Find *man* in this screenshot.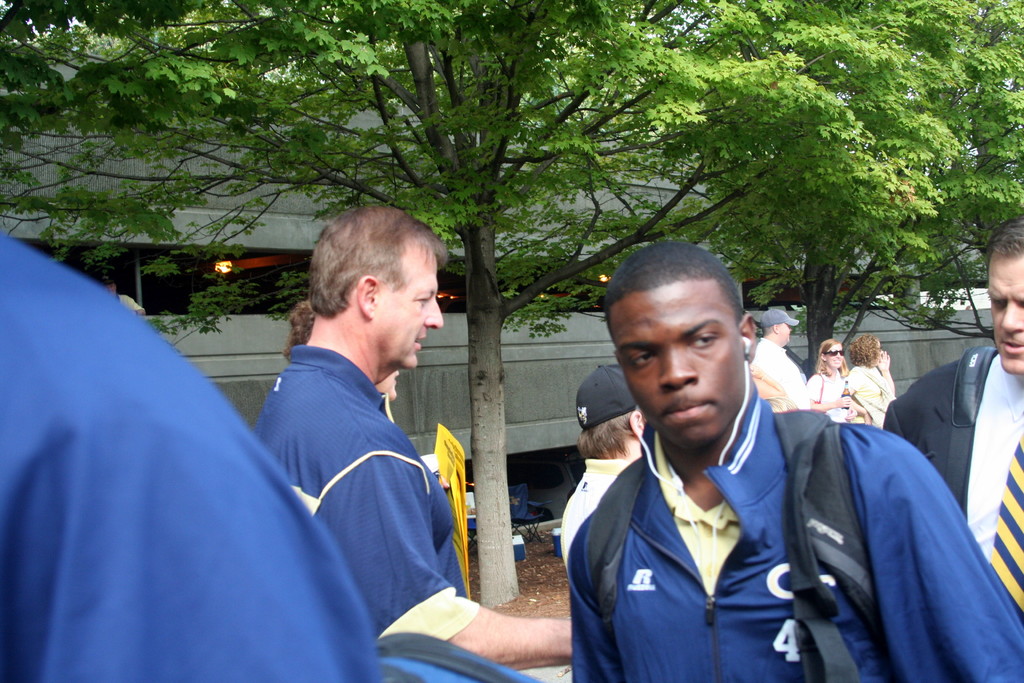
The bounding box for *man* is select_region(881, 220, 1023, 623).
